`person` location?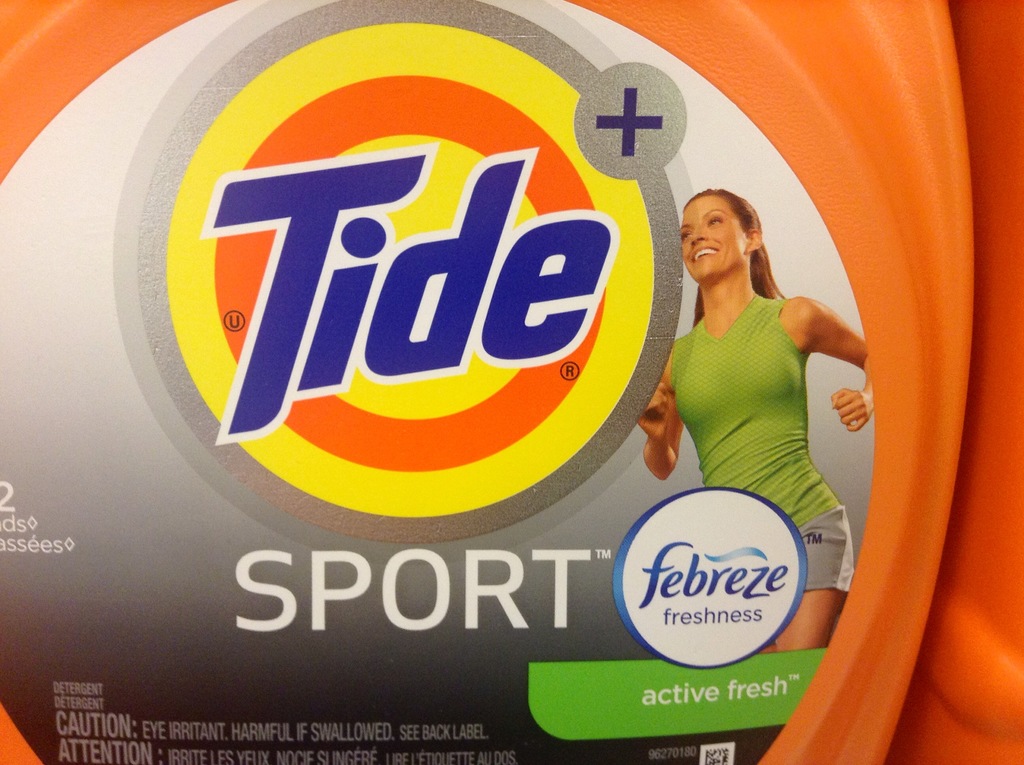
[636,189,874,652]
